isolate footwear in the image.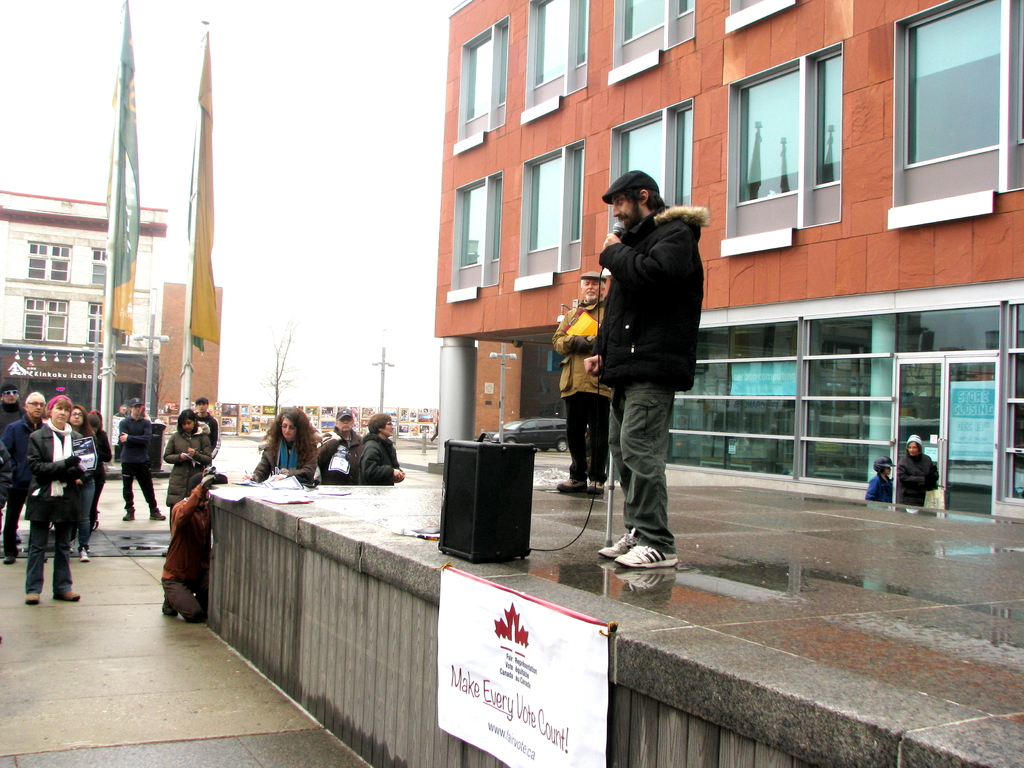
Isolated region: (left=3, top=553, right=19, bottom=563).
